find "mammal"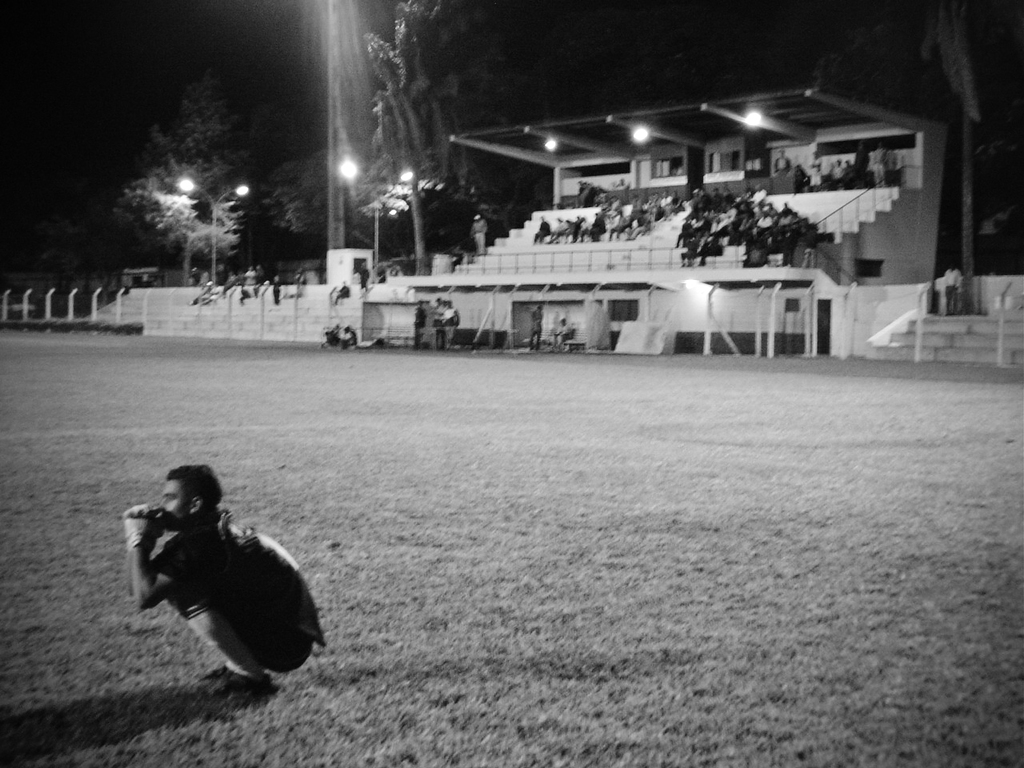
(x1=273, y1=277, x2=280, y2=303)
